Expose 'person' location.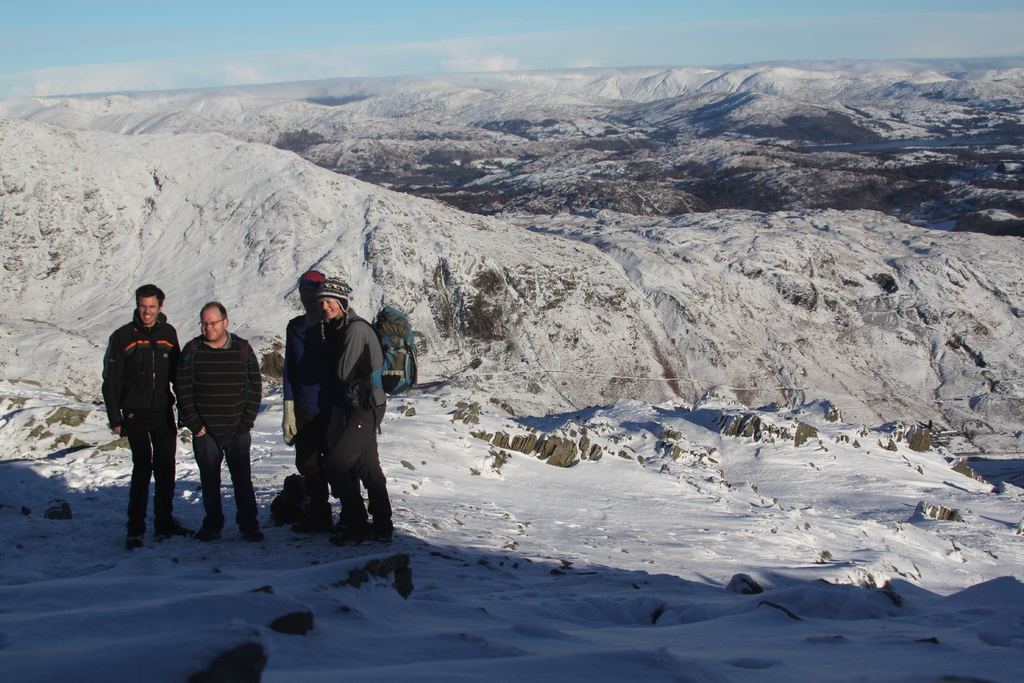
Exposed at rect(269, 270, 337, 537).
